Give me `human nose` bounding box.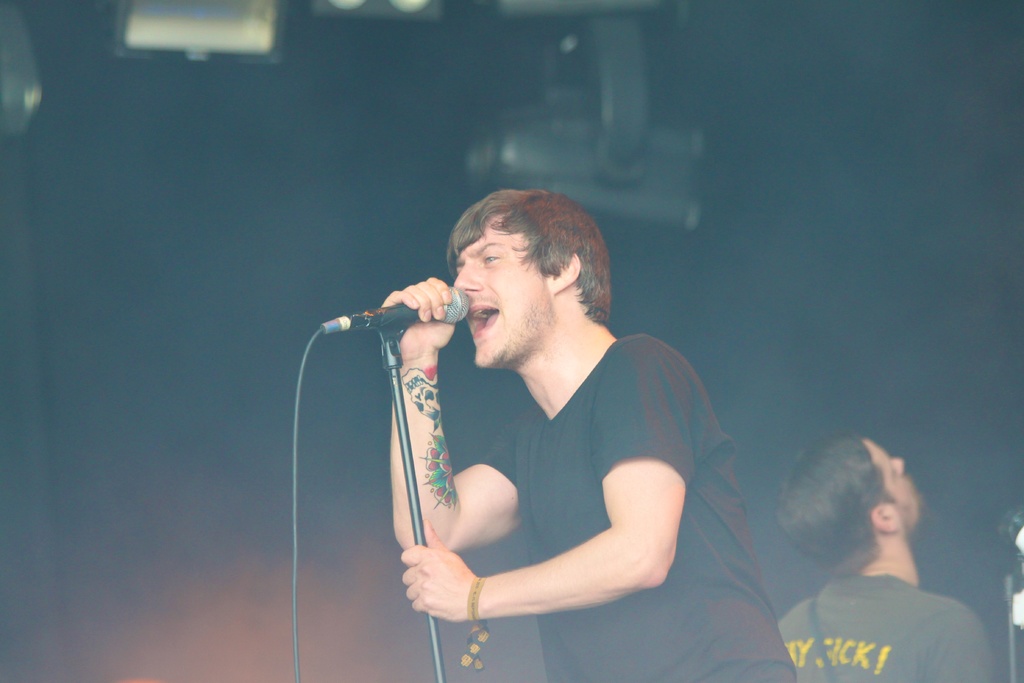
bbox=[891, 454, 903, 478].
